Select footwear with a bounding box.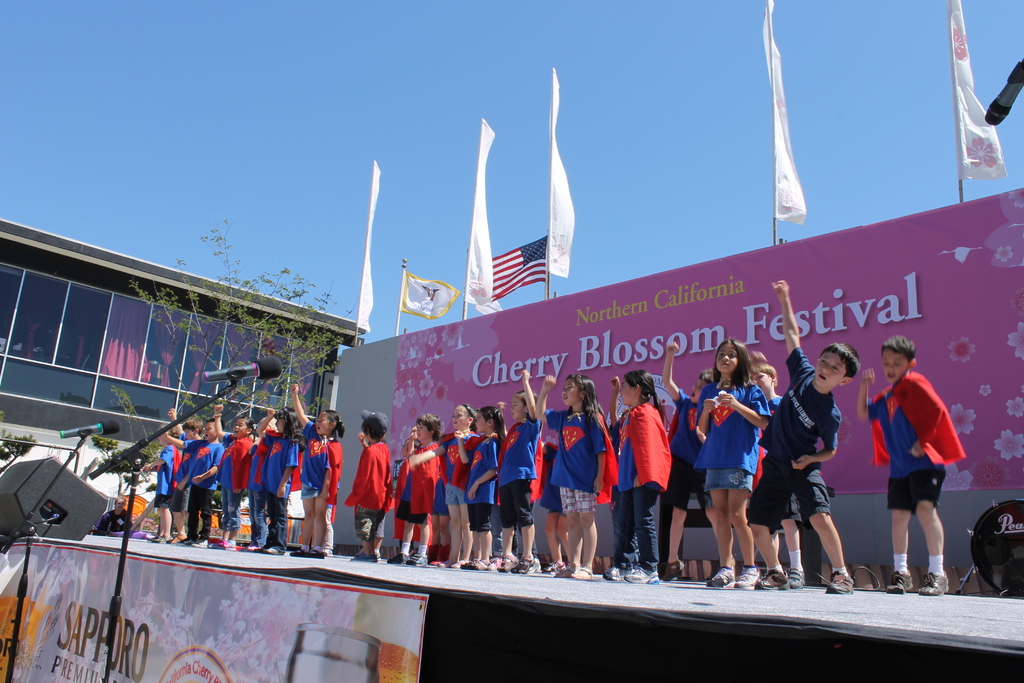
pyautogui.locateOnScreen(785, 570, 807, 591).
